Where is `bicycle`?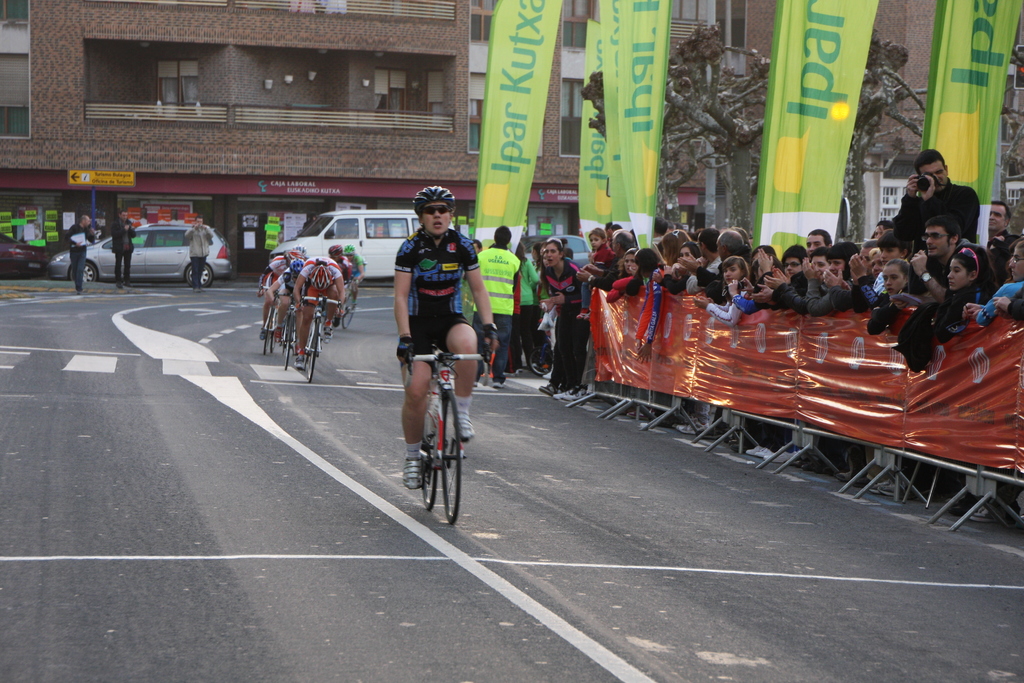
left=304, top=298, right=344, bottom=381.
